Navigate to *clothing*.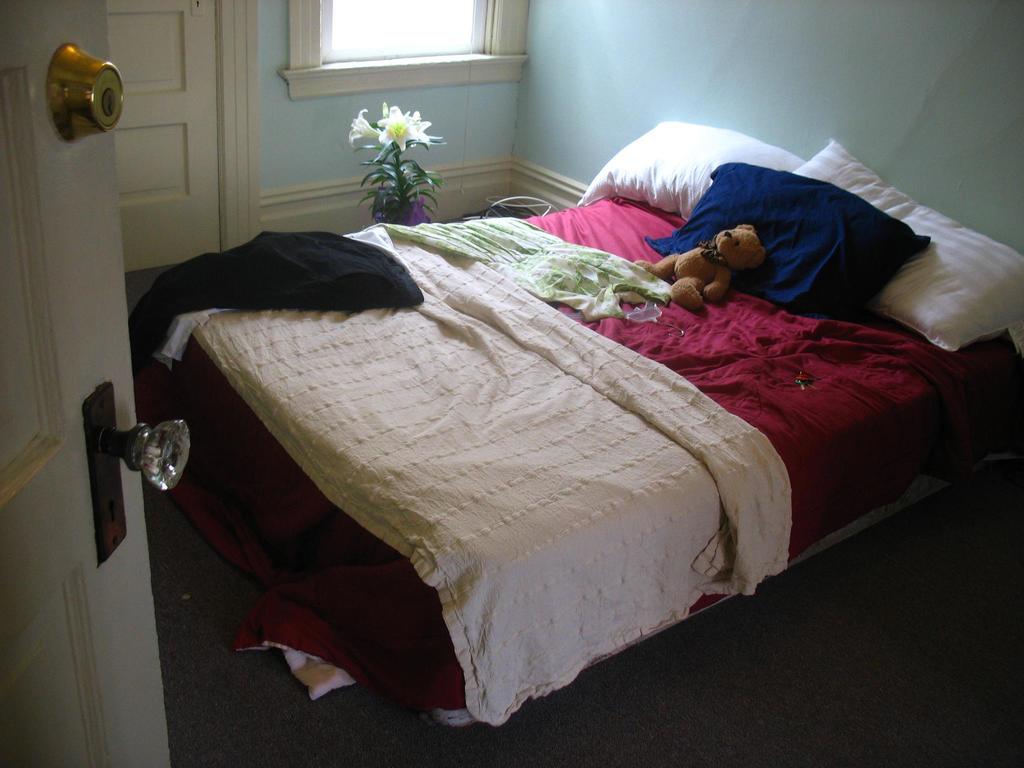
Navigation target: crop(368, 214, 680, 320).
